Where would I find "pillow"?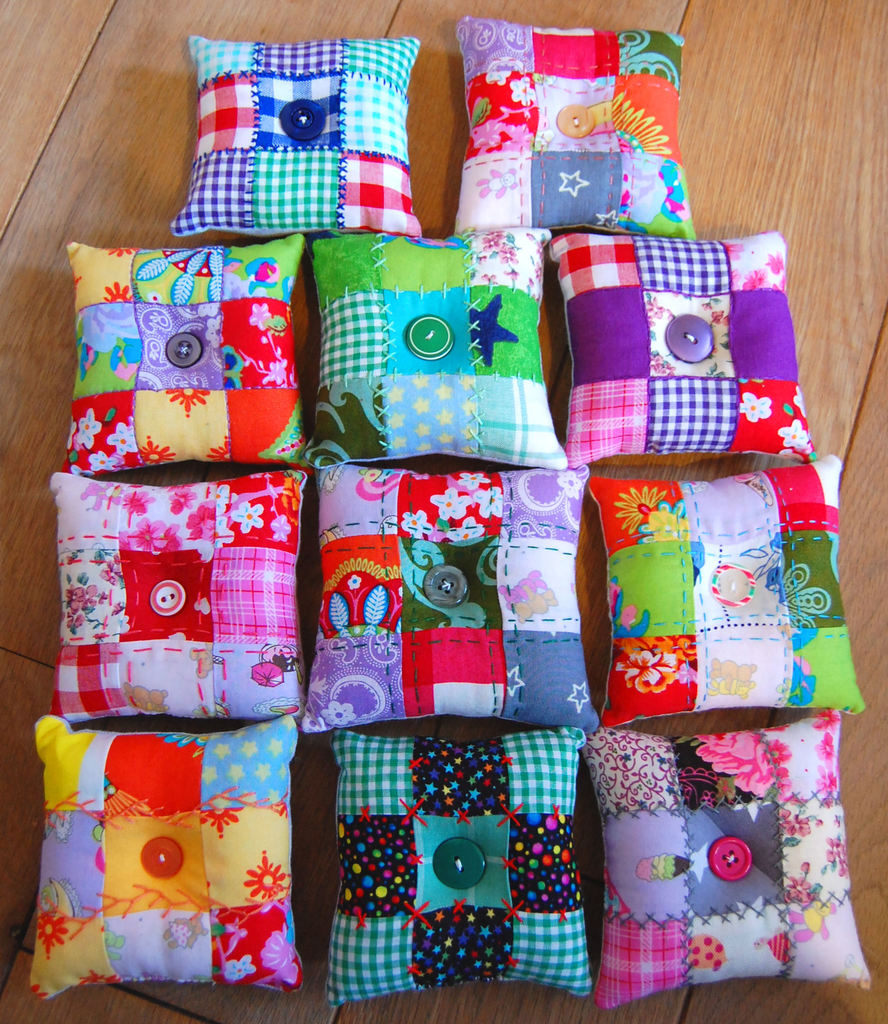
At (x1=574, y1=221, x2=831, y2=467).
